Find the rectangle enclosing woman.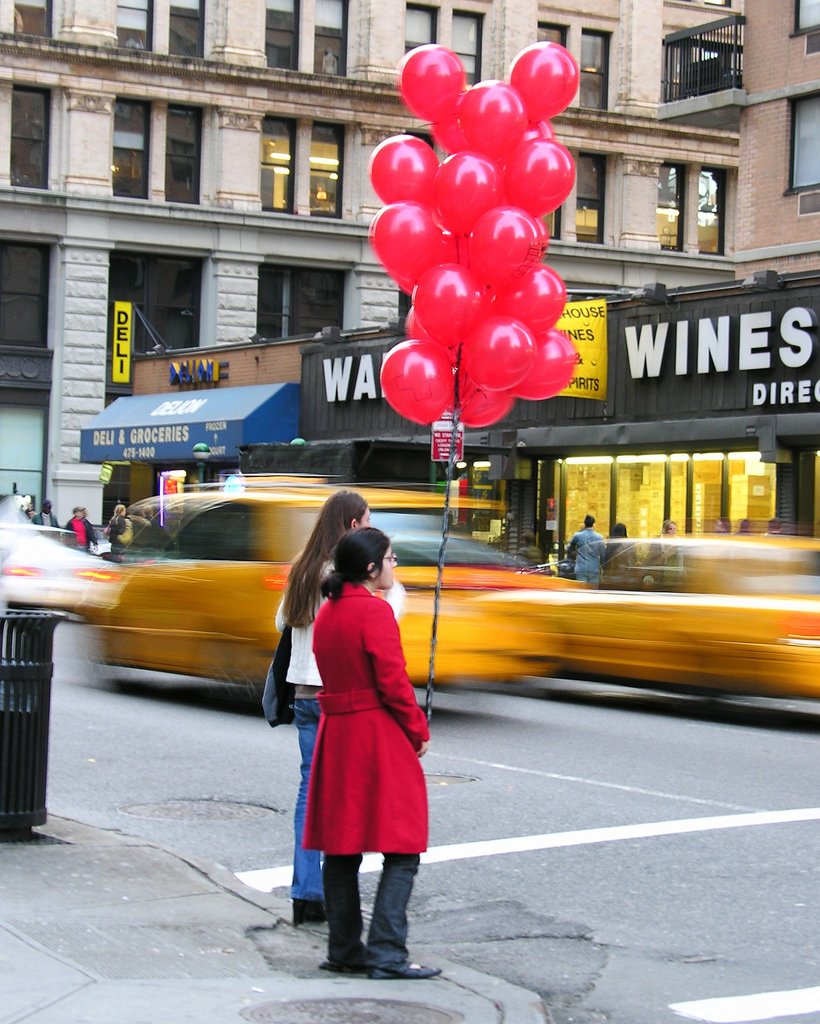
<bbox>269, 491, 409, 934</bbox>.
